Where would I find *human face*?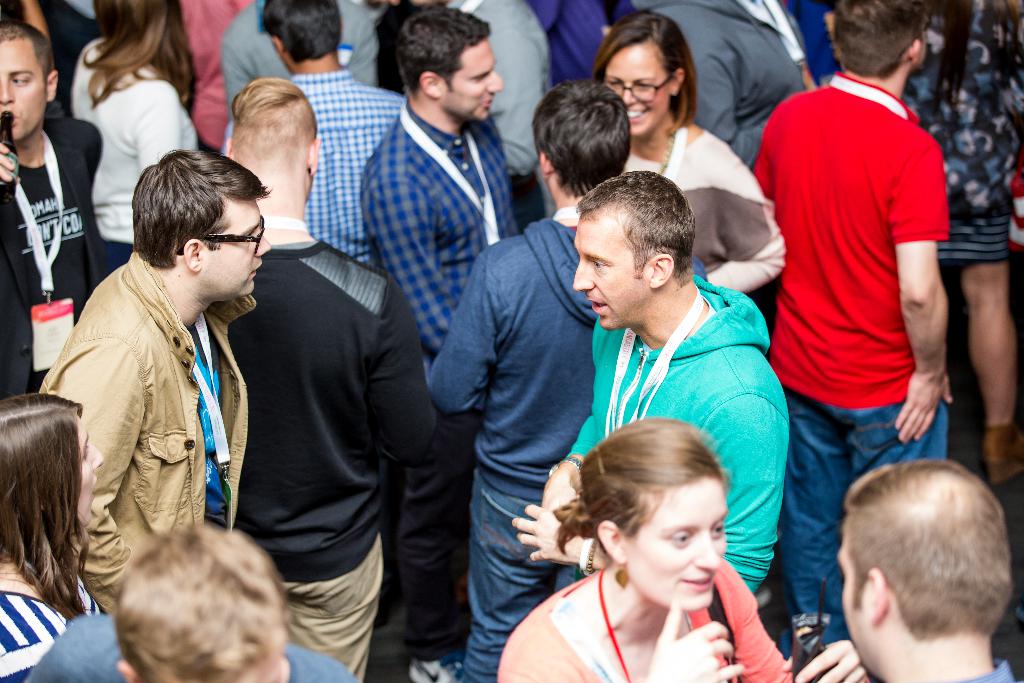
At [left=0, top=39, right=44, bottom=140].
